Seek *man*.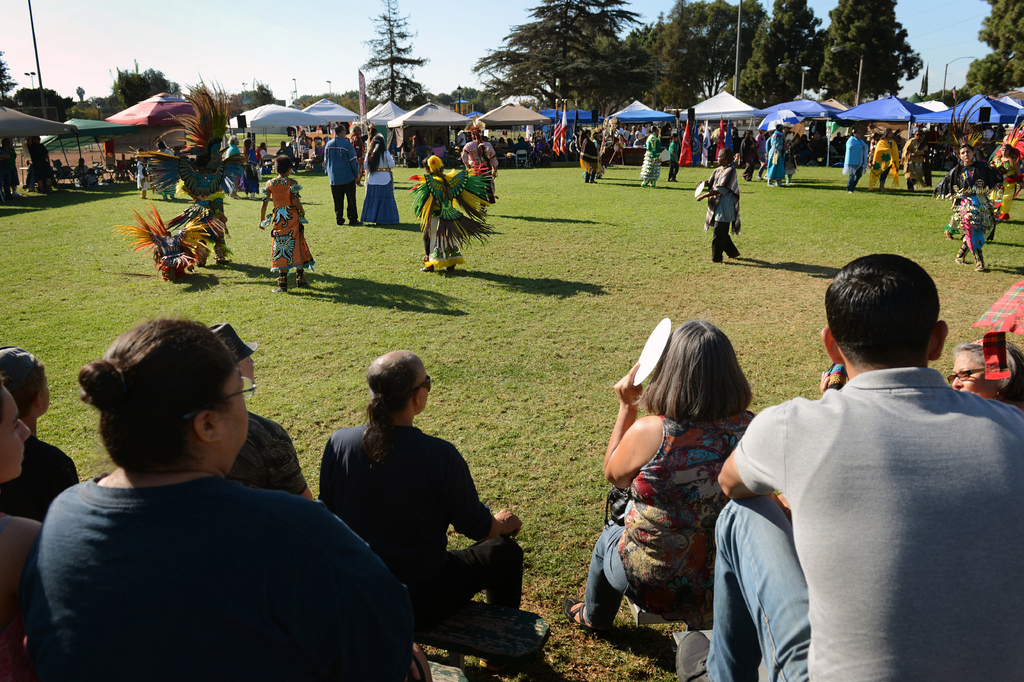
locate(323, 125, 361, 226).
